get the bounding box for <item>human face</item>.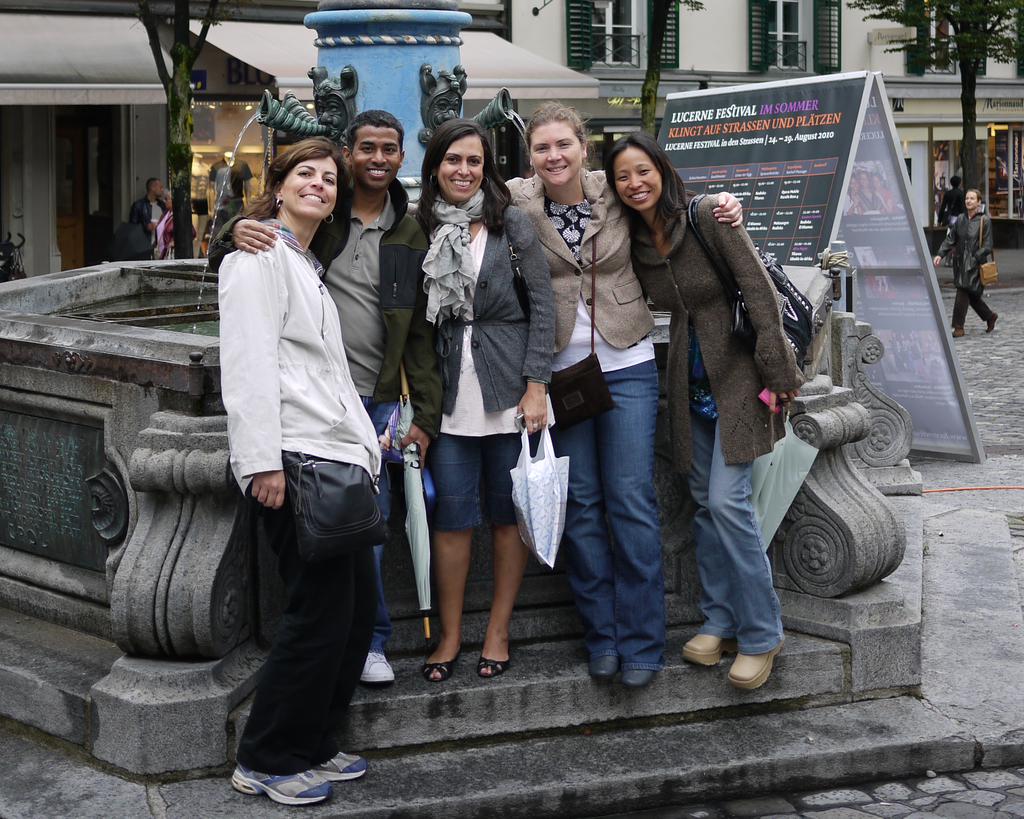
left=964, top=189, right=975, bottom=206.
